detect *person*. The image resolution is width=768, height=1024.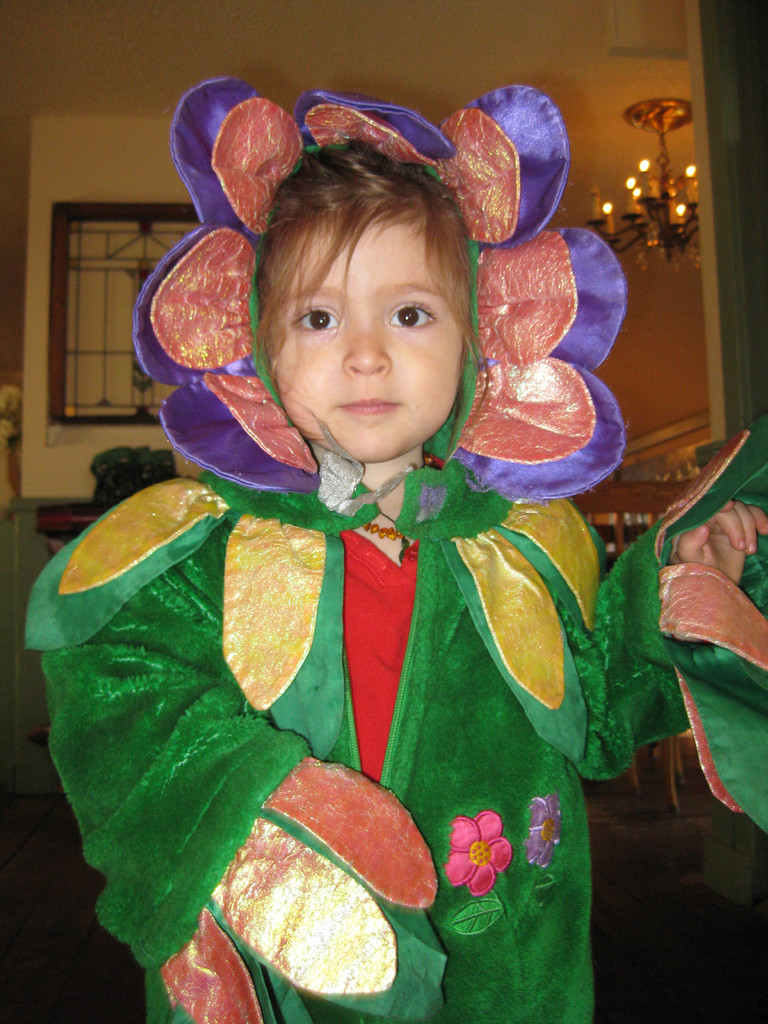
pyautogui.locateOnScreen(68, 106, 595, 1023).
